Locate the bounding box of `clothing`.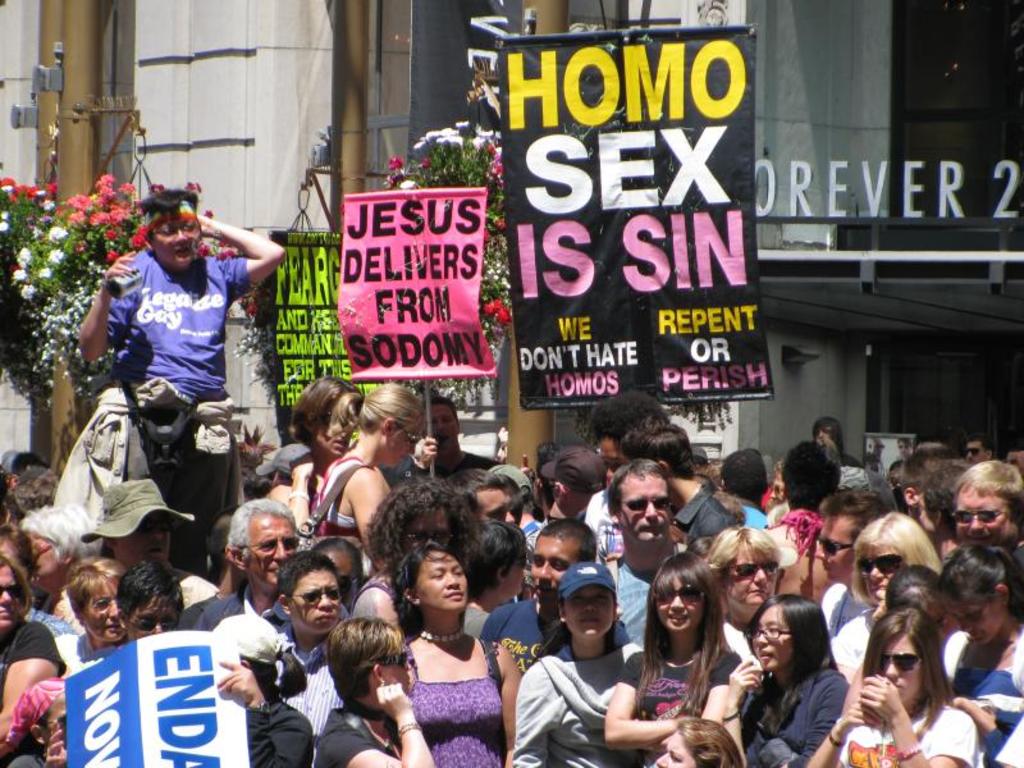
Bounding box: [x1=607, y1=563, x2=649, y2=644].
